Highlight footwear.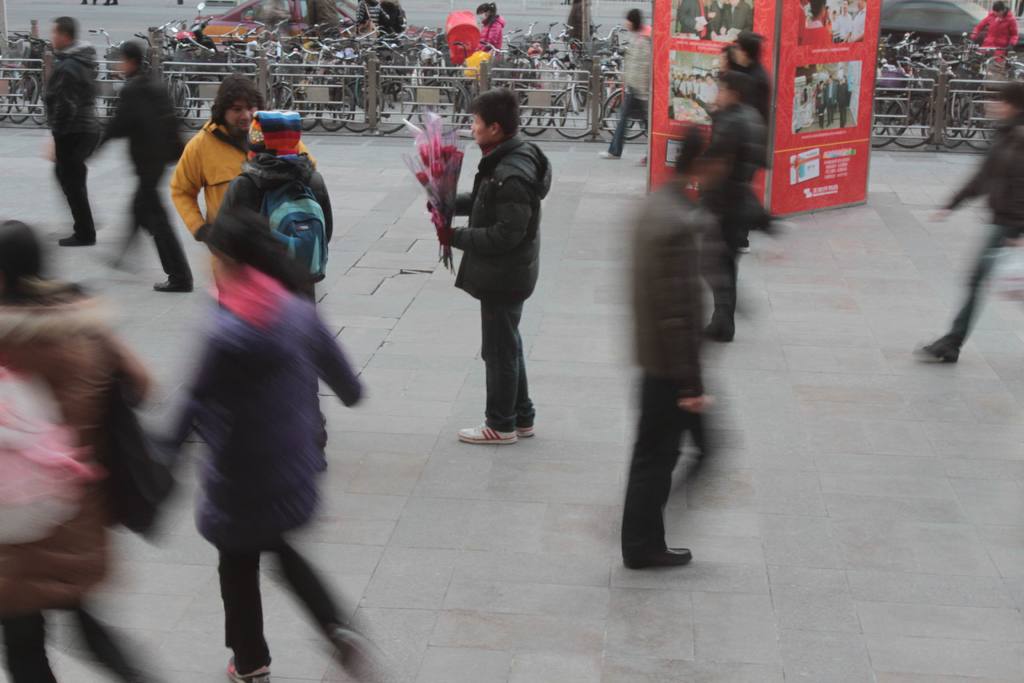
Highlighted region: 456, 421, 517, 447.
